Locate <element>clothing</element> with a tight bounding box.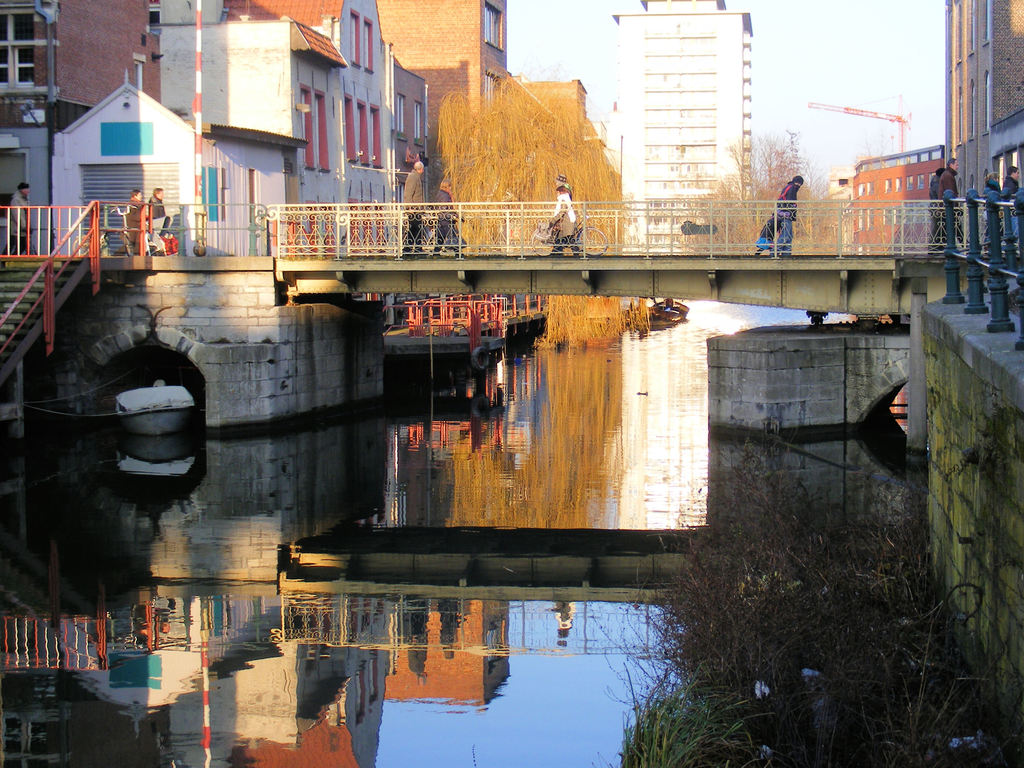
left=1004, top=167, right=1023, bottom=244.
